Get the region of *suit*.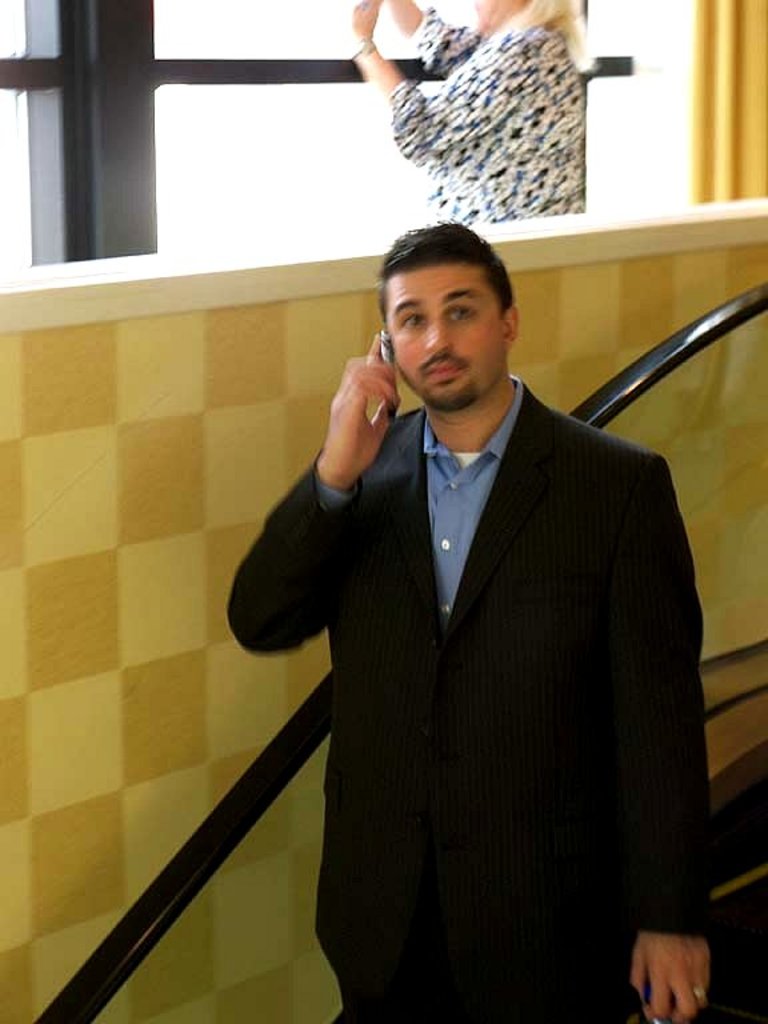
region(240, 272, 701, 1012).
